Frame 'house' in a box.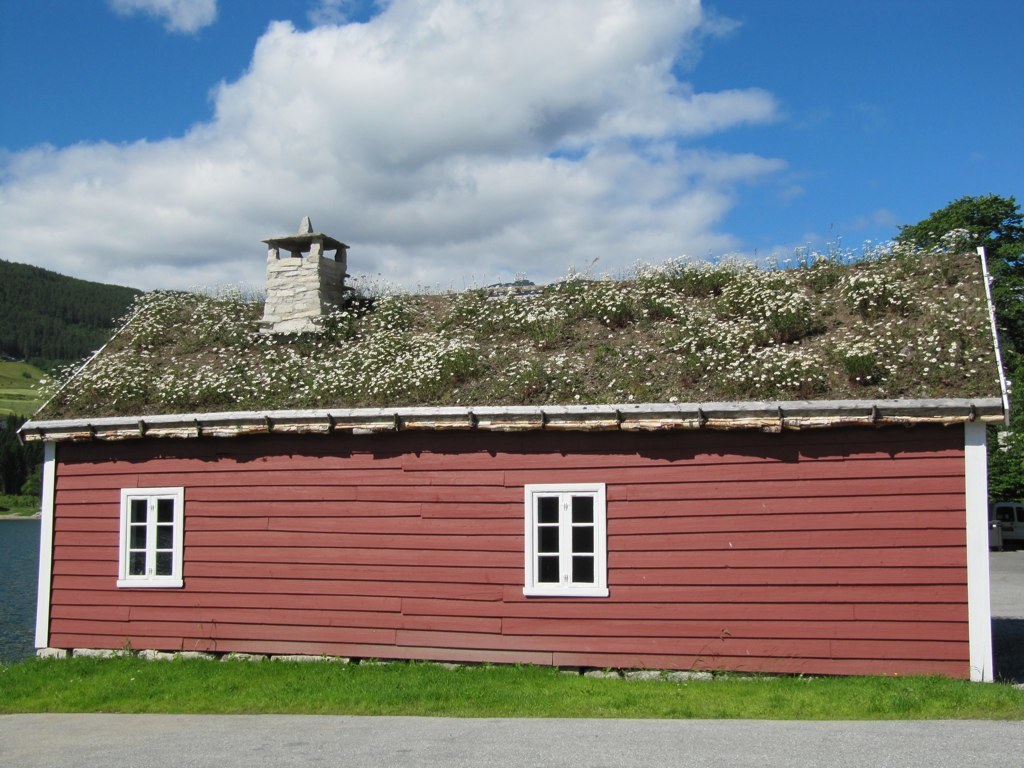
19 217 1012 683.
